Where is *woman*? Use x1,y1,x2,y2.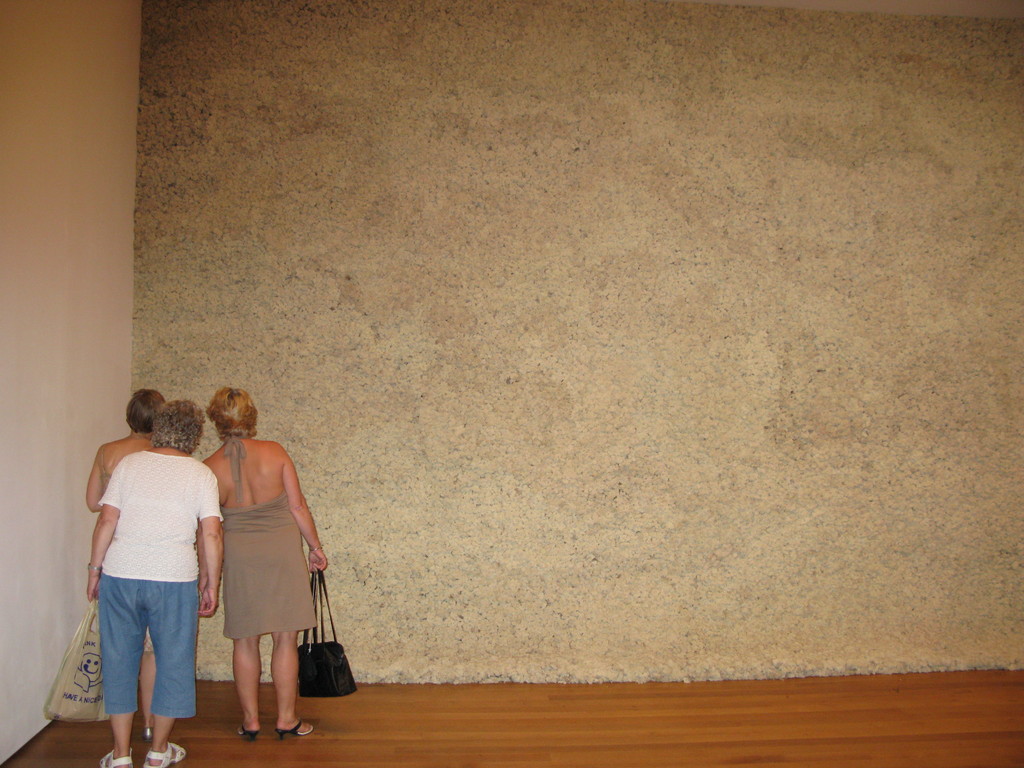
88,383,164,740.
